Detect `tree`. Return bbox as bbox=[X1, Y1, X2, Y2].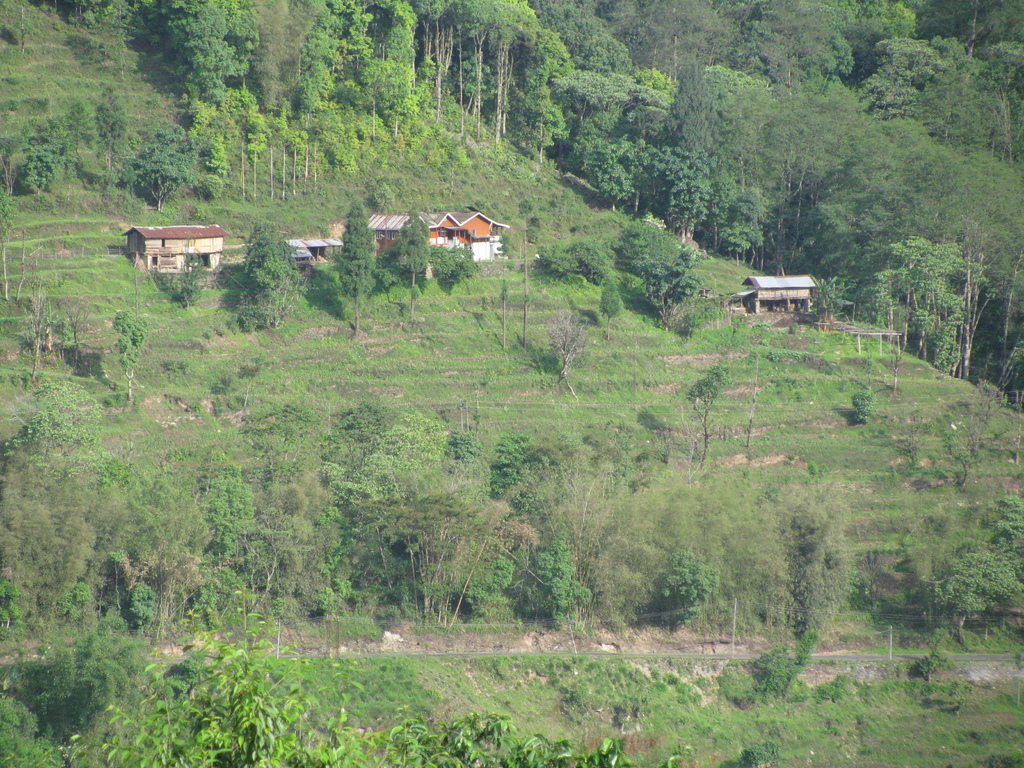
bbox=[612, 220, 719, 346].
